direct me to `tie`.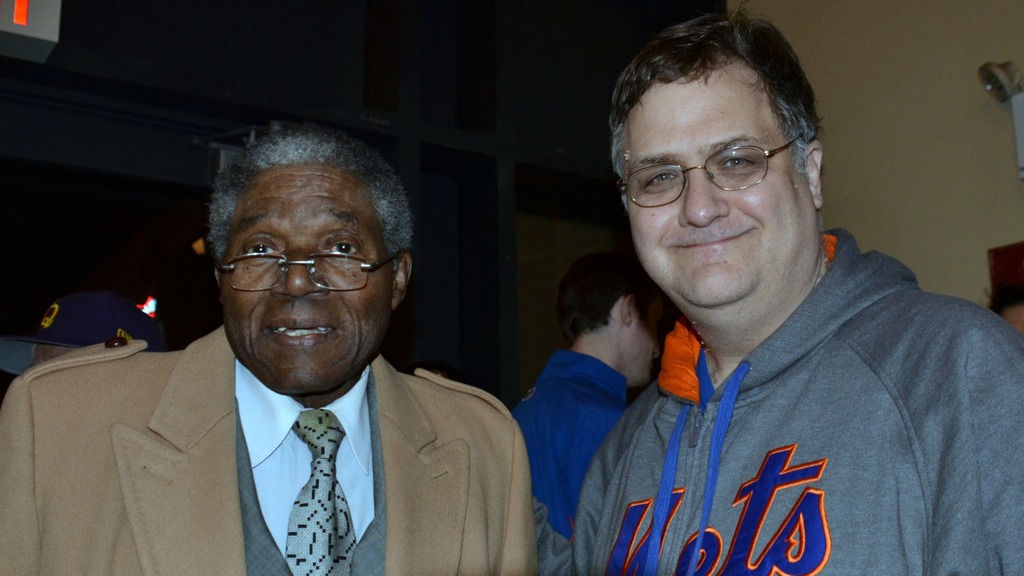
Direction: locate(286, 408, 354, 575).
